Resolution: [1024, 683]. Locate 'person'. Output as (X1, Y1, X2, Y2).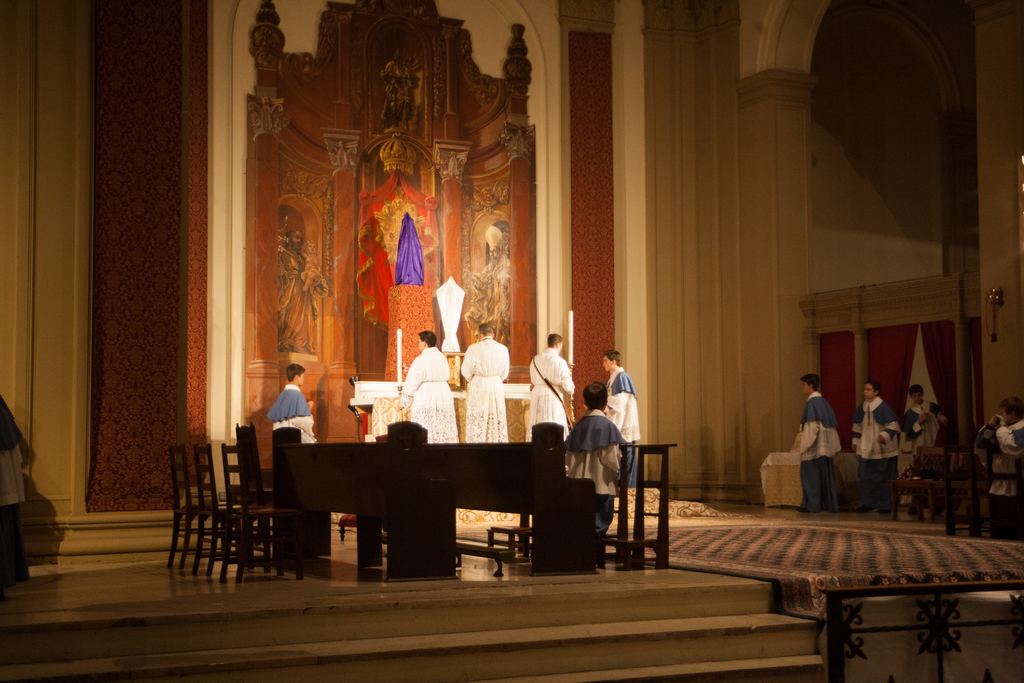
(790, 361, 856, 520).
